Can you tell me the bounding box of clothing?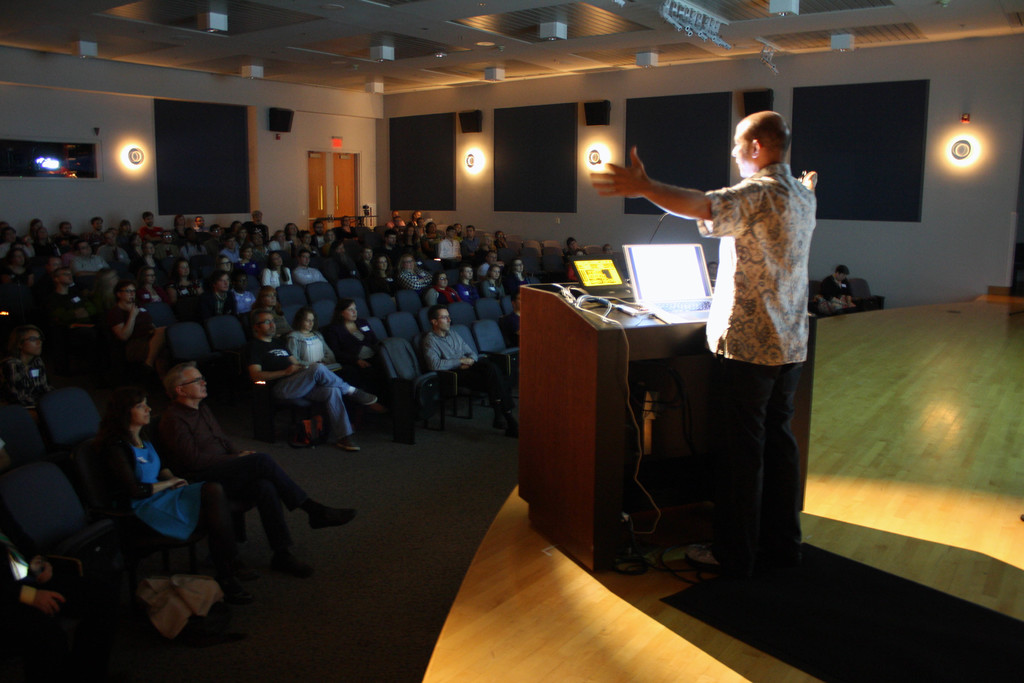
(left=820, top=274, right=854, bottom=309).
